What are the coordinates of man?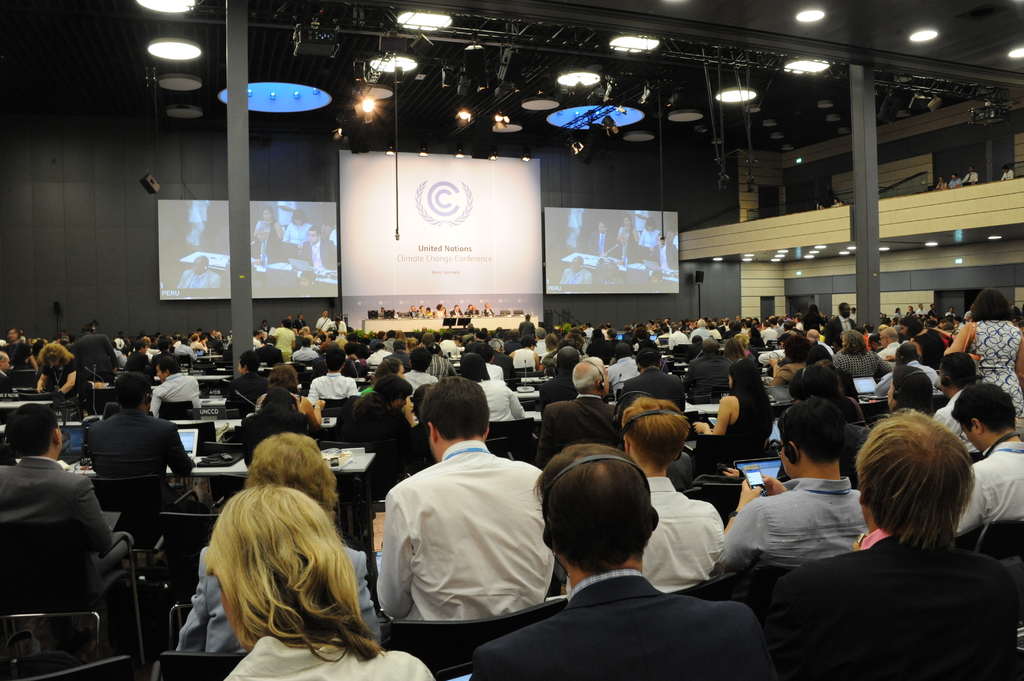
<box>722,399,871,572</box>.
